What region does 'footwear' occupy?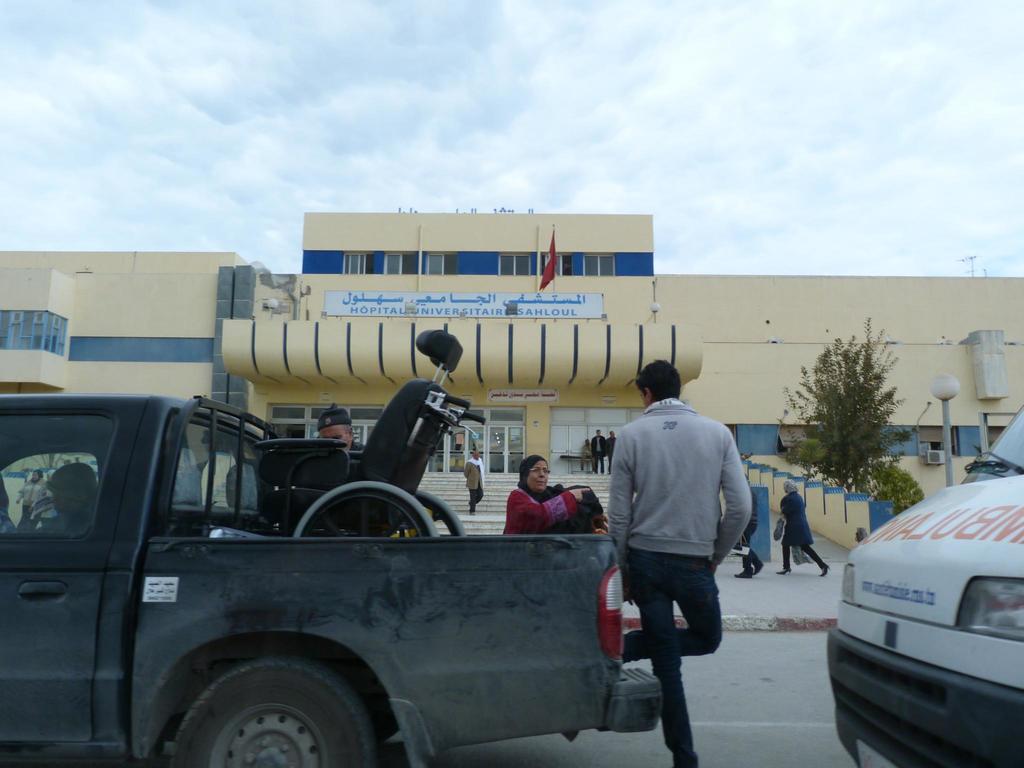
pyautogui.locateOnScreen(733, 573, 753, 578).
